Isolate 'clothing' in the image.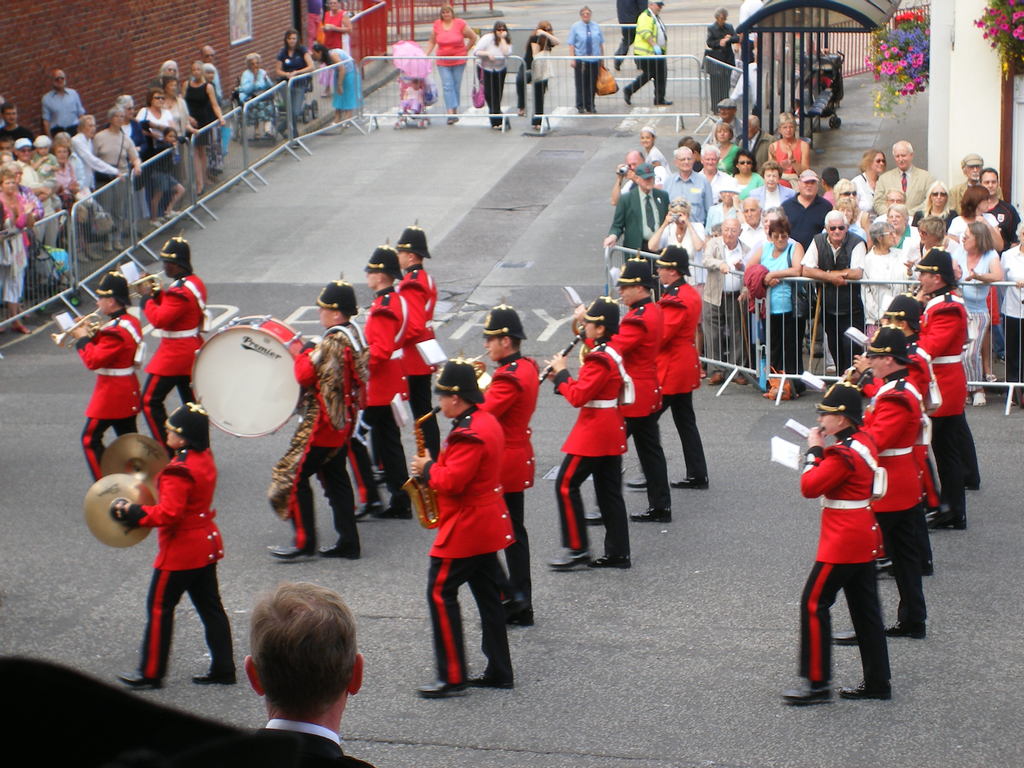
Isolated region: [554, 335, 626, 557].
